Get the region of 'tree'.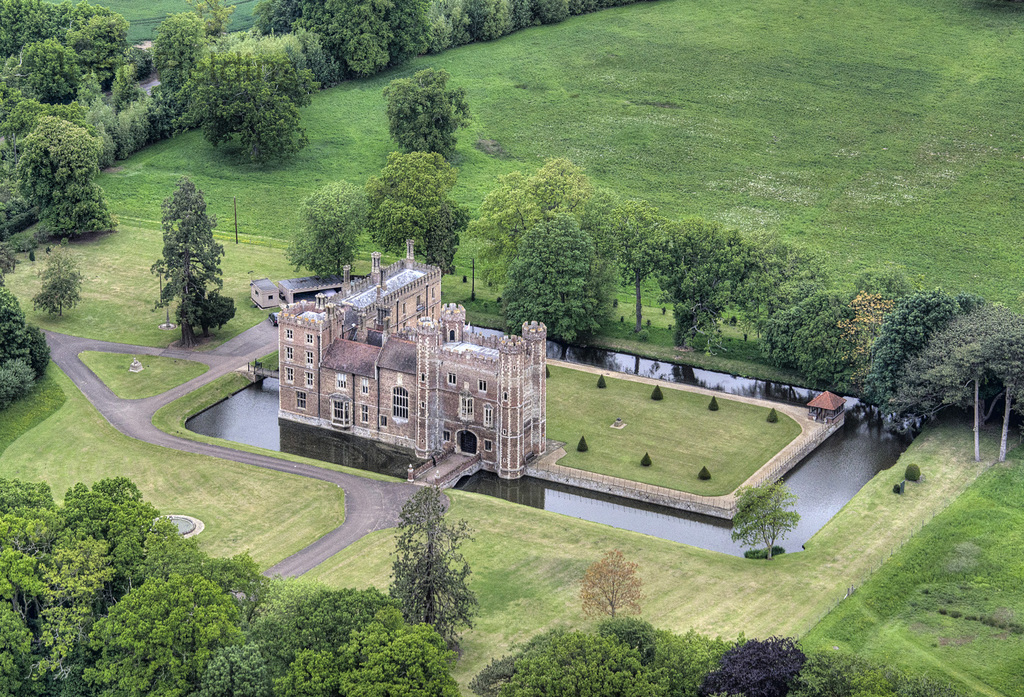
(138, 151, 220, 348).
